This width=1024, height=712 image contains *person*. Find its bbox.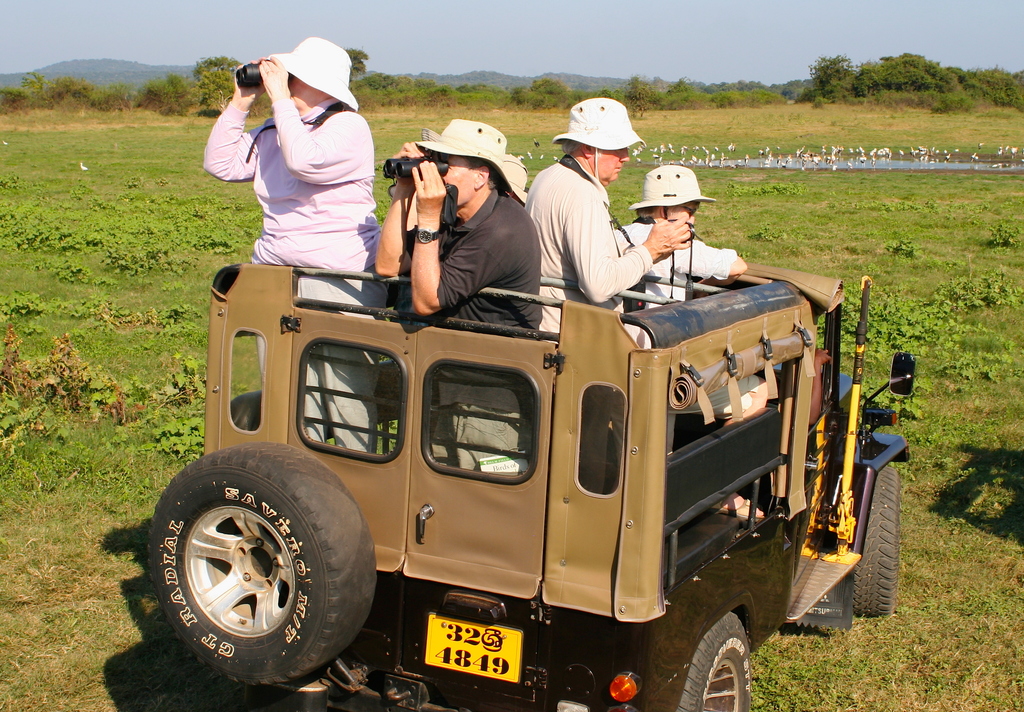
[x1=363, y1=107, x2=549, y2=466].
